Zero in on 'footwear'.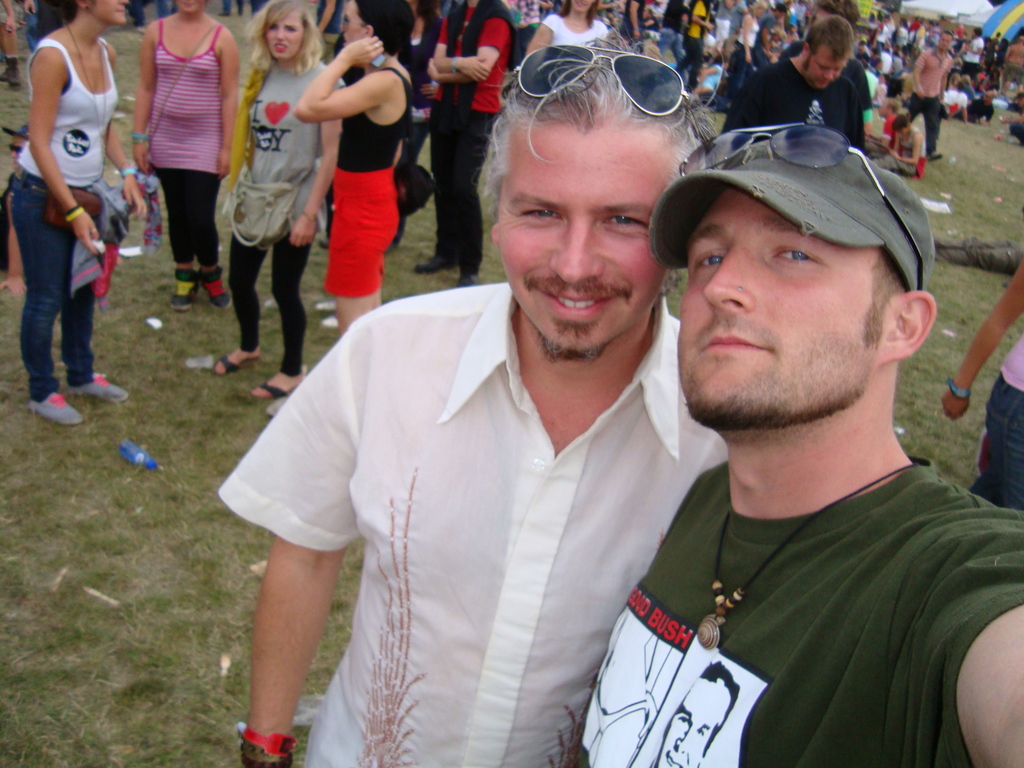
Zeroed in: 199/264/231/312.
